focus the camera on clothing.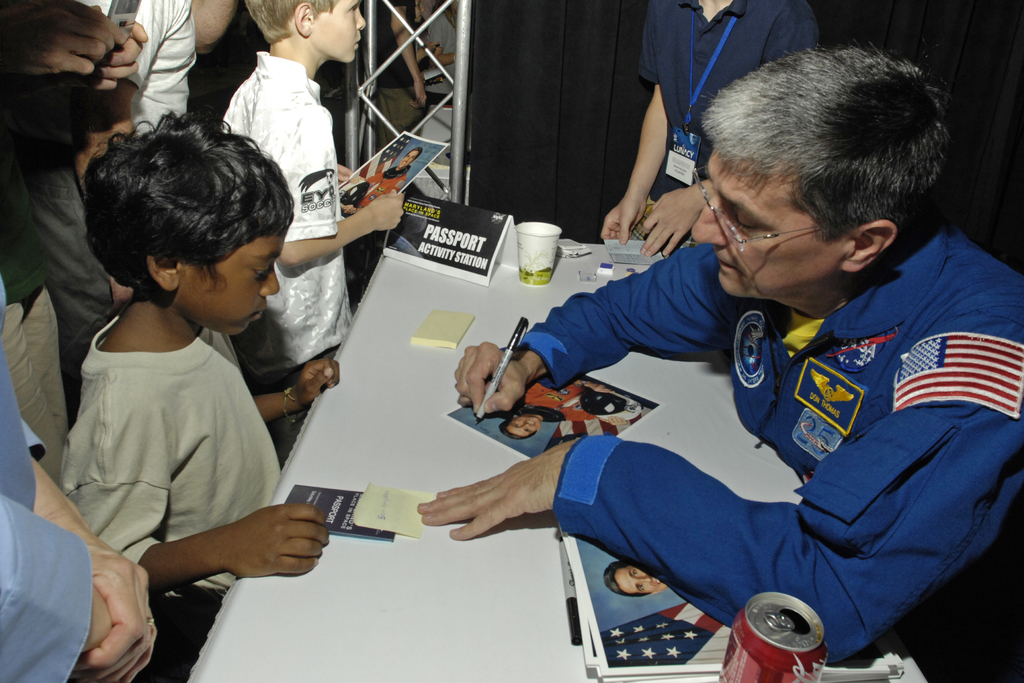
Focus region: <region>44, 229, 305, 621</region>.
